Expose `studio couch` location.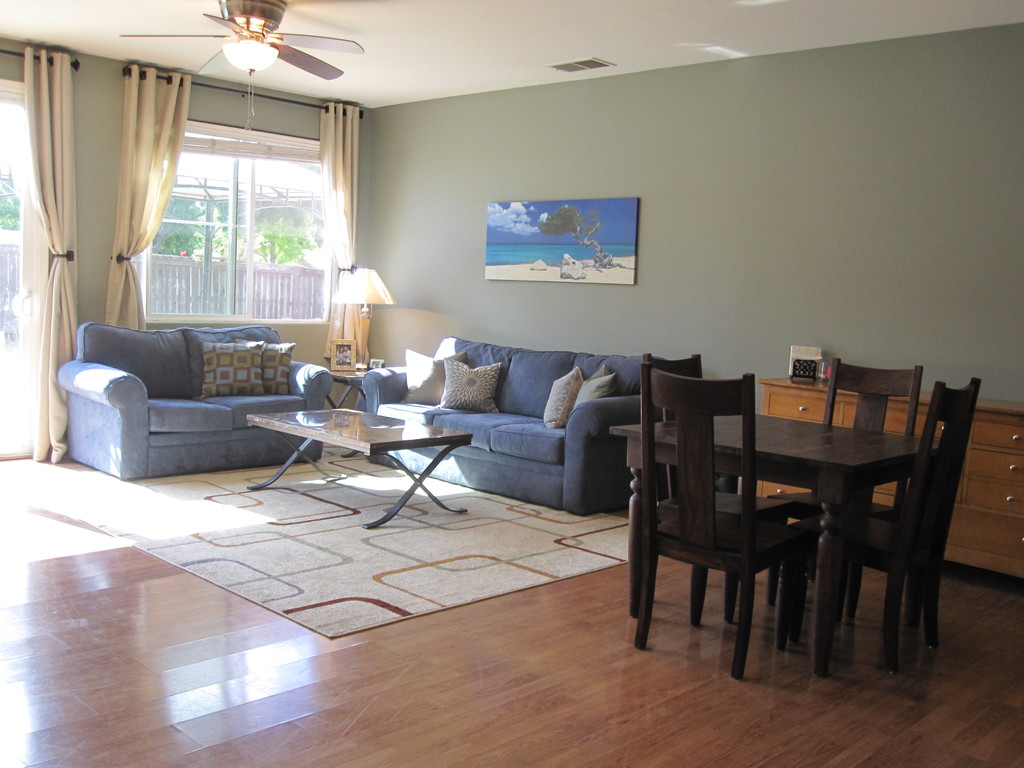
Exposed at [left=57, top=323, right=335, bottom=484].
